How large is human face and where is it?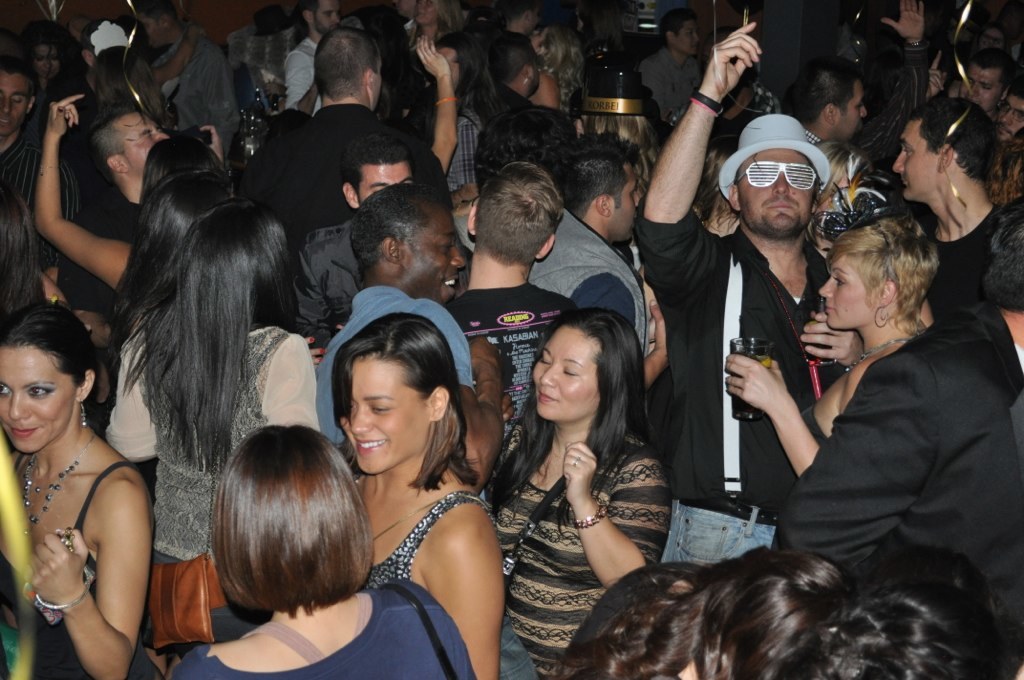
Bounding box: <region>316, 0, 337, 28</region>.
